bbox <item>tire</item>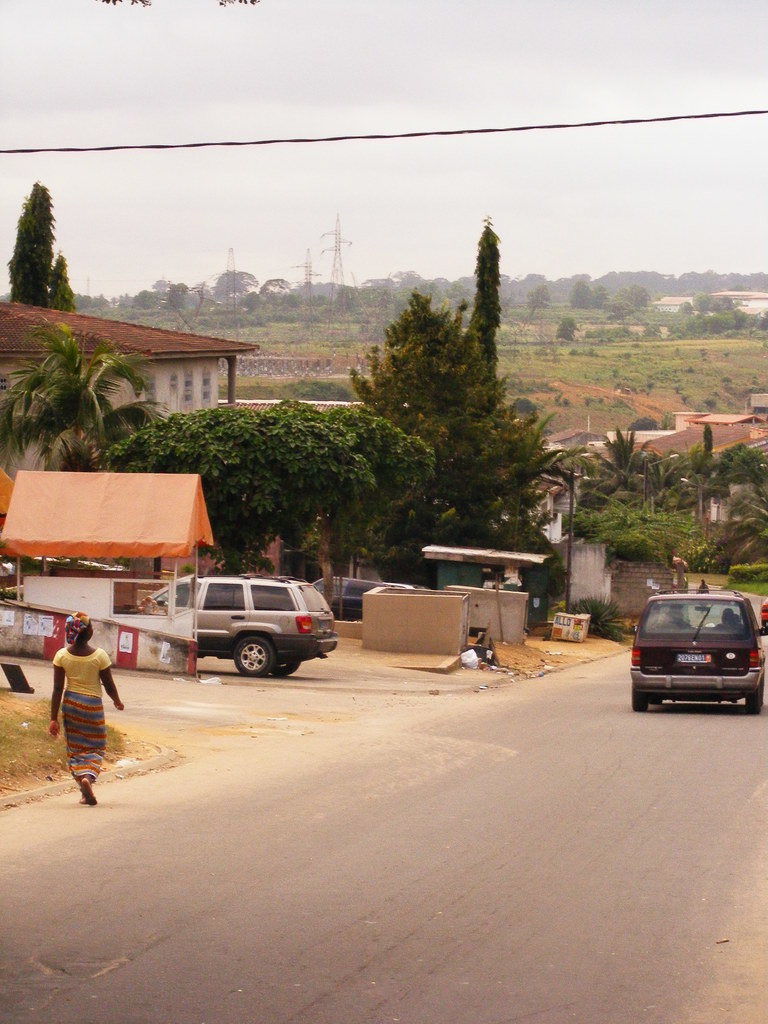
region(627, 687, 652, 712)
